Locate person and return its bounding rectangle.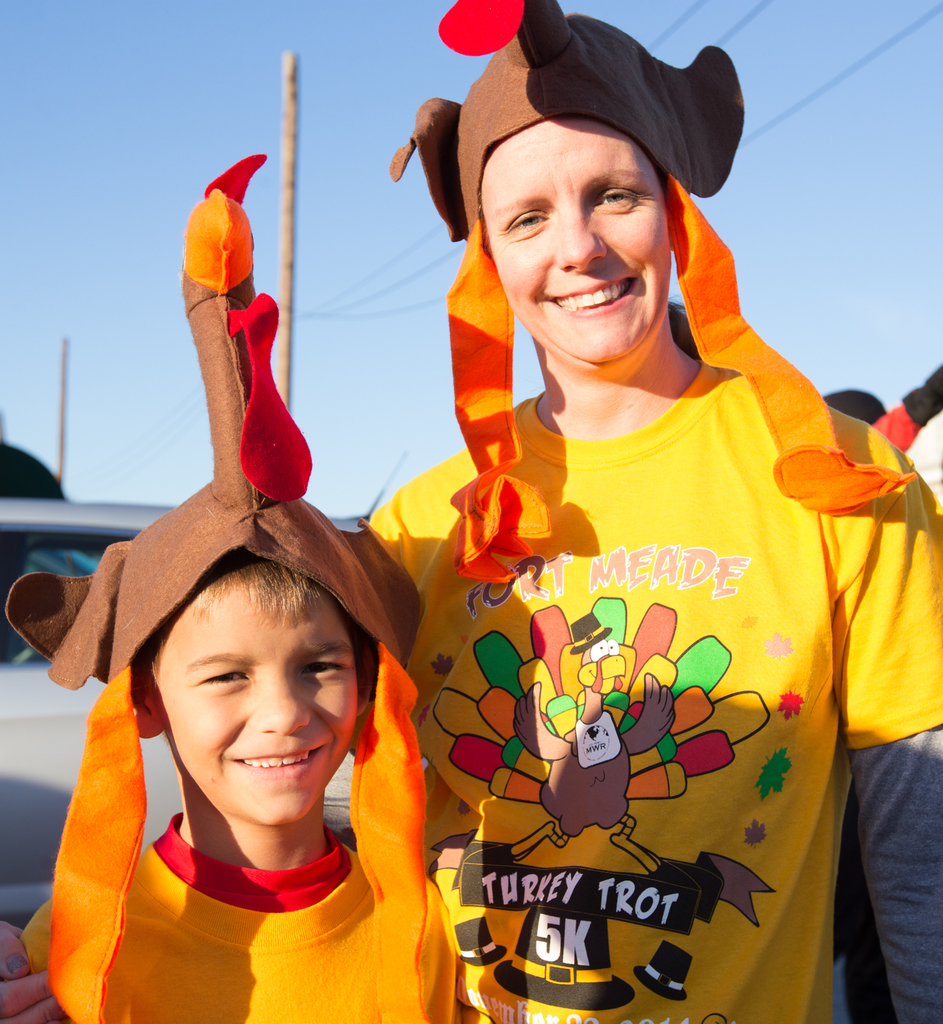
Rect(386, 28, 884, 1012).
